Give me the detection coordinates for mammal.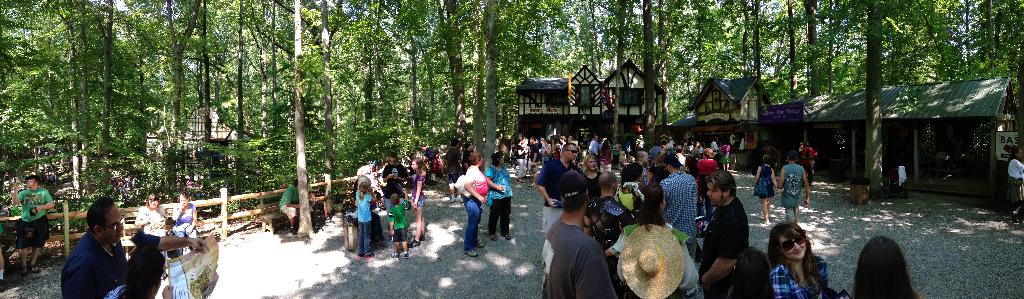
(668,136,672,141).
